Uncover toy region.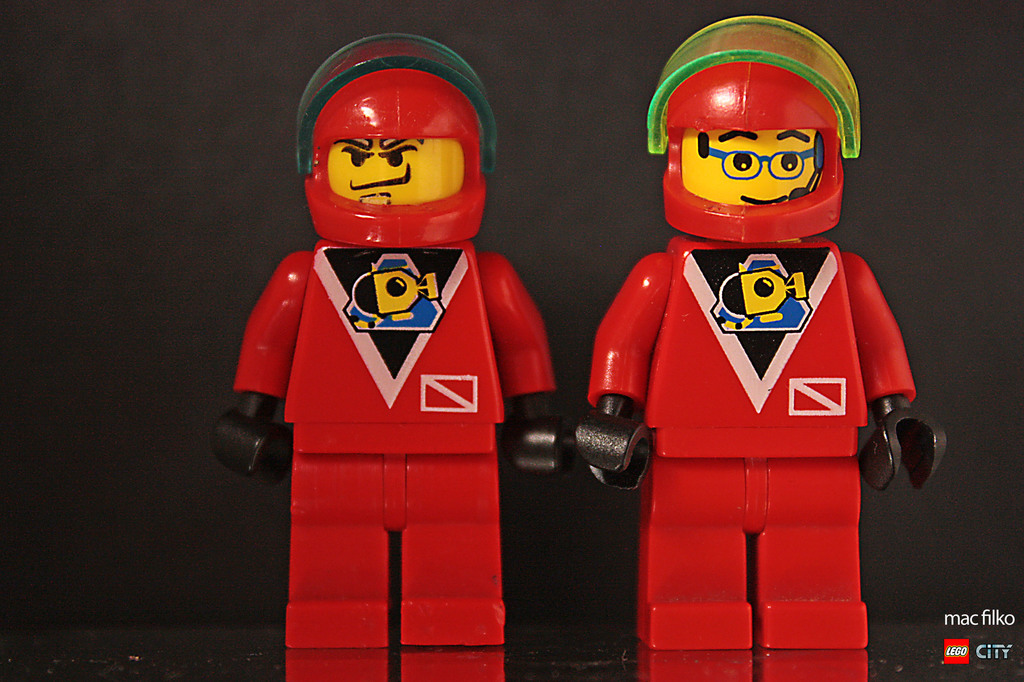
Uncovered: 209 34 570 651.
